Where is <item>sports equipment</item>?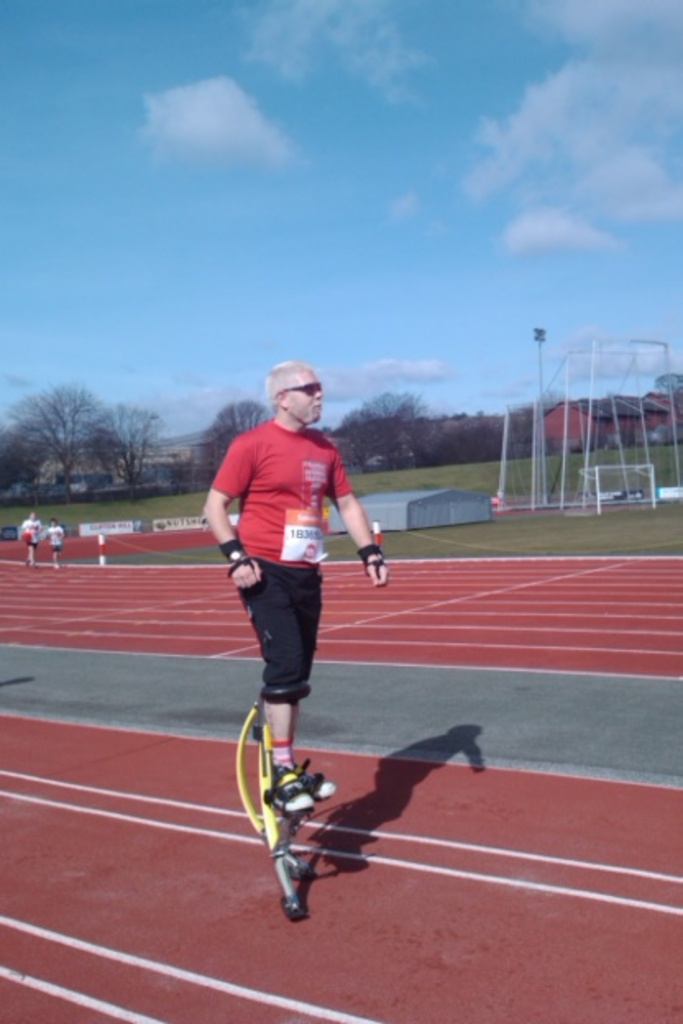
BBox(220, 533, 261, 581).
